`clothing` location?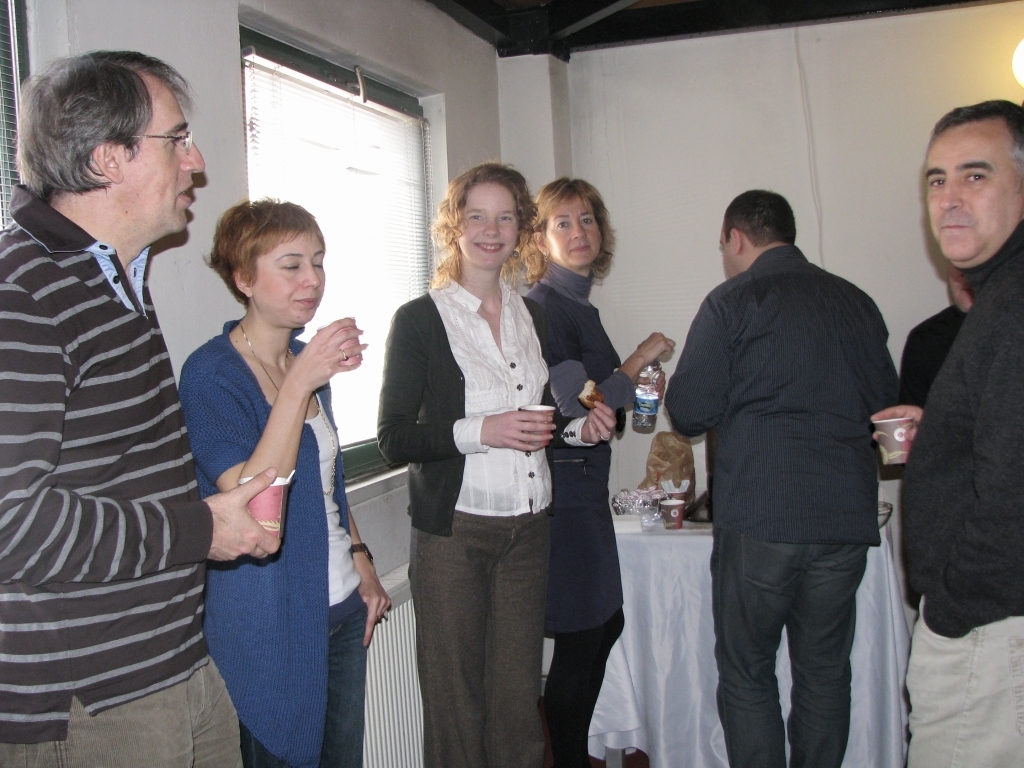
crop(902, 223, 1023, 767)
